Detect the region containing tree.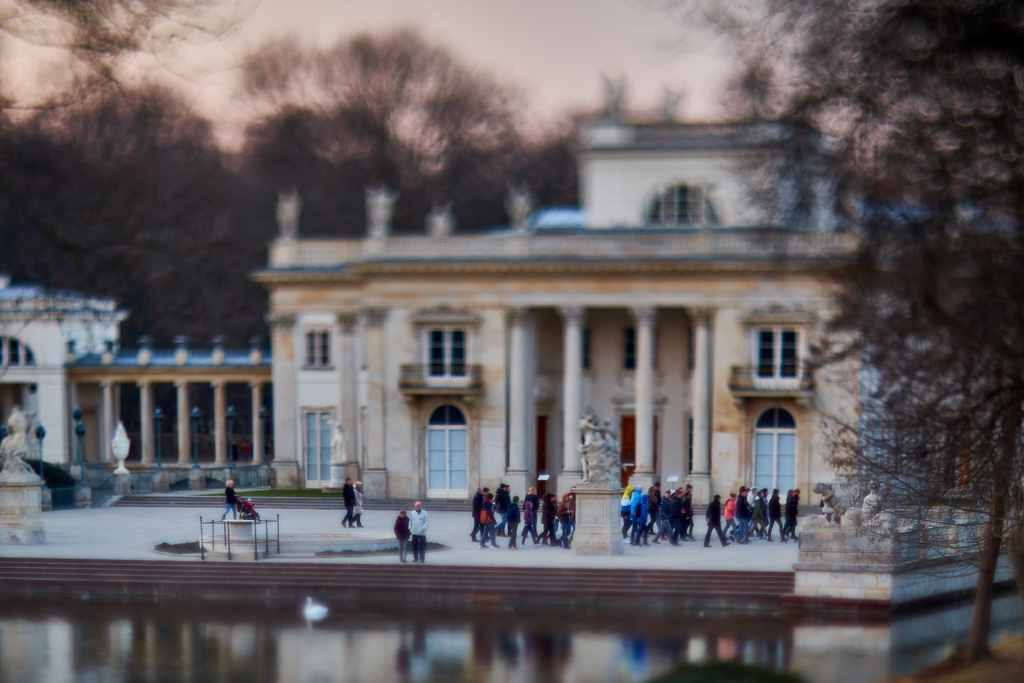
251, 28, 529, 247.
